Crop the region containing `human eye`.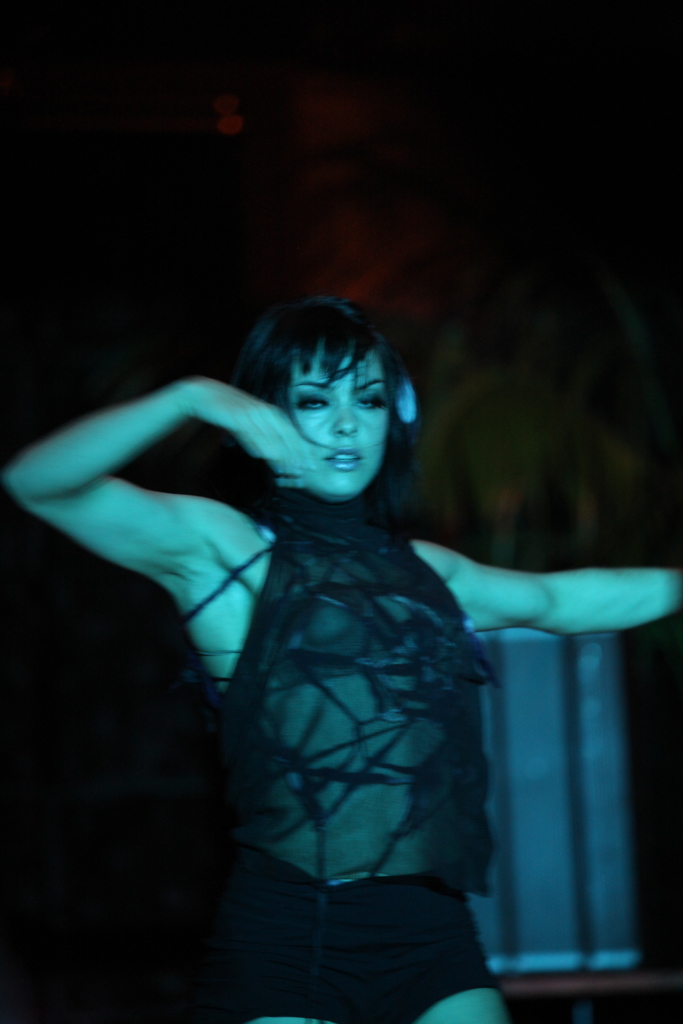
Crop region: [x1=357, y1=388, x2=383, y2=410].
